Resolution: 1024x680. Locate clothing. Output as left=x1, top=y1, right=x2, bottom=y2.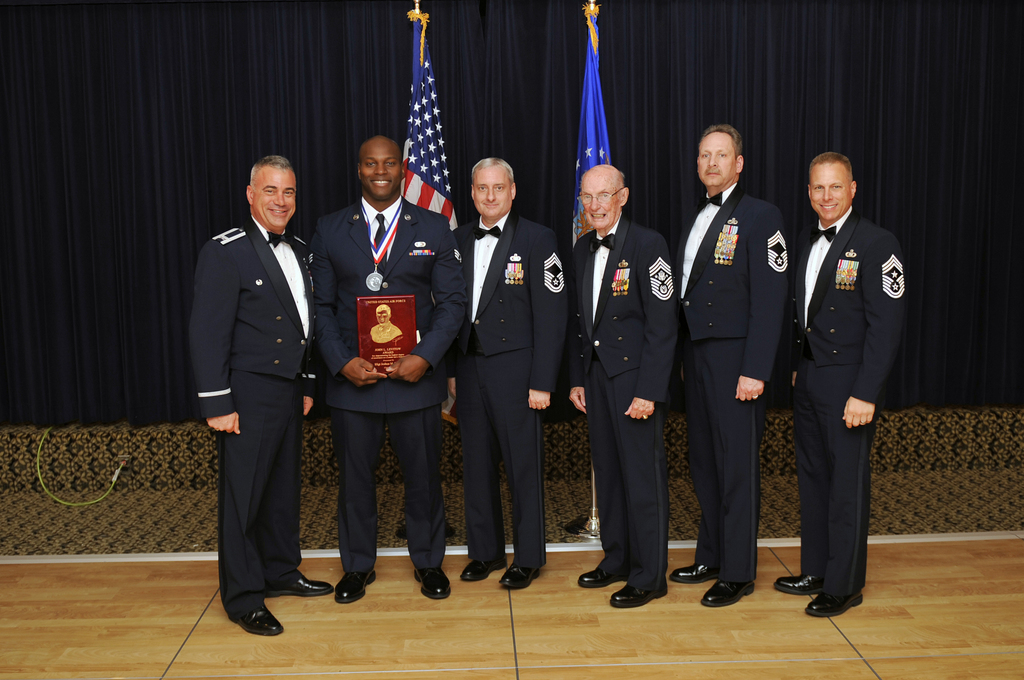
left=309, top=197, right=458, bottom=571.
